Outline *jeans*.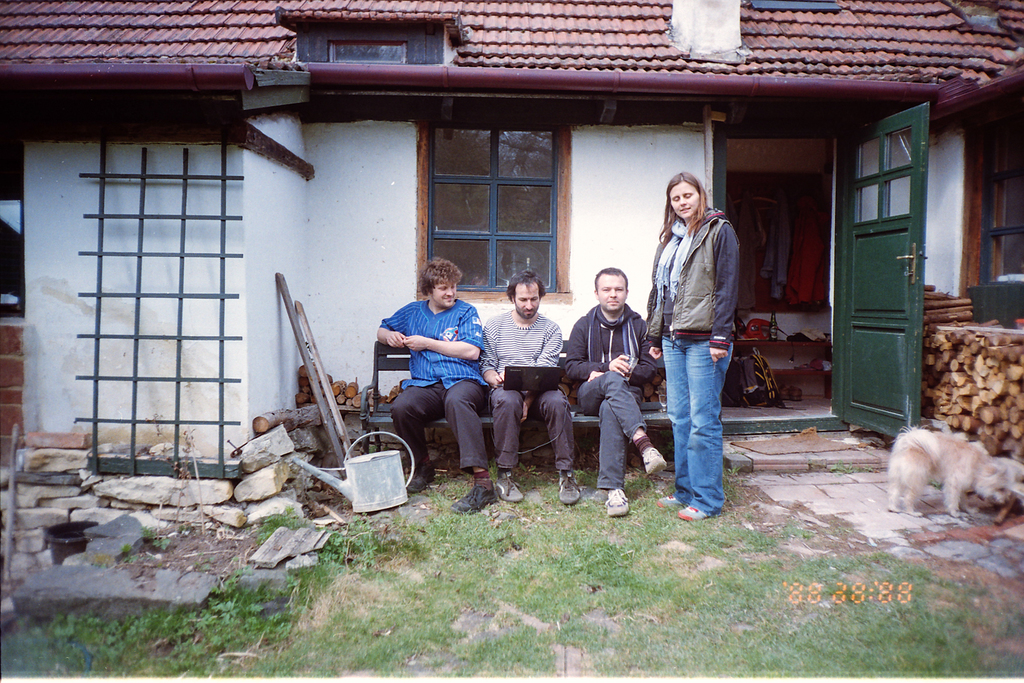
Outline: <bbox>657, 326, 743, 517</bbox>.
